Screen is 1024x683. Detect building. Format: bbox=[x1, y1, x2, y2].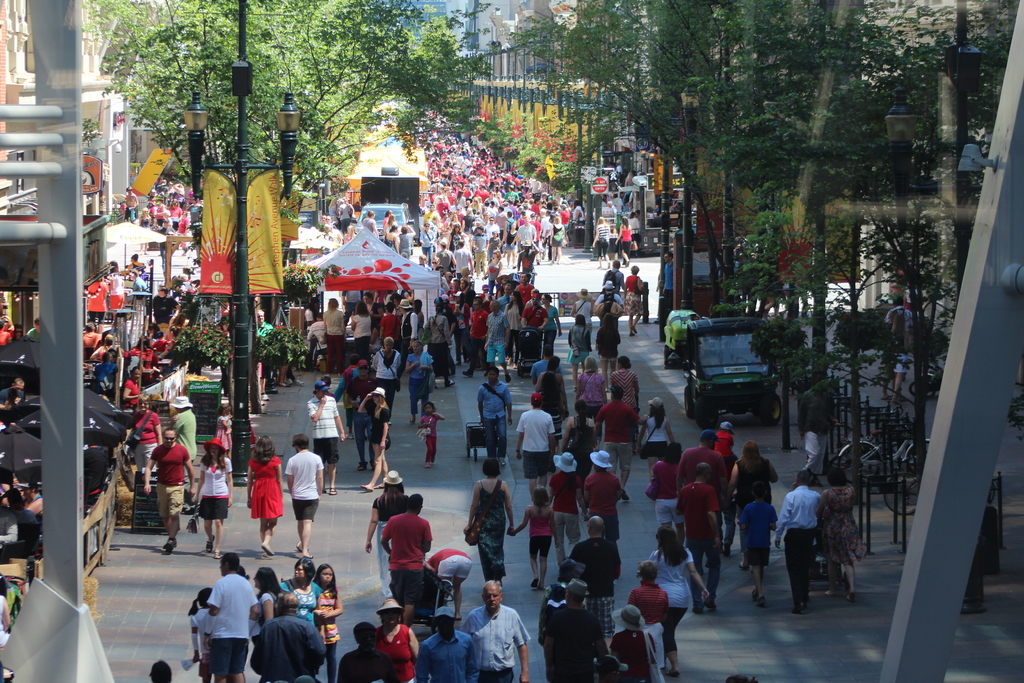
bbox=[473, 0, 669, 245].
